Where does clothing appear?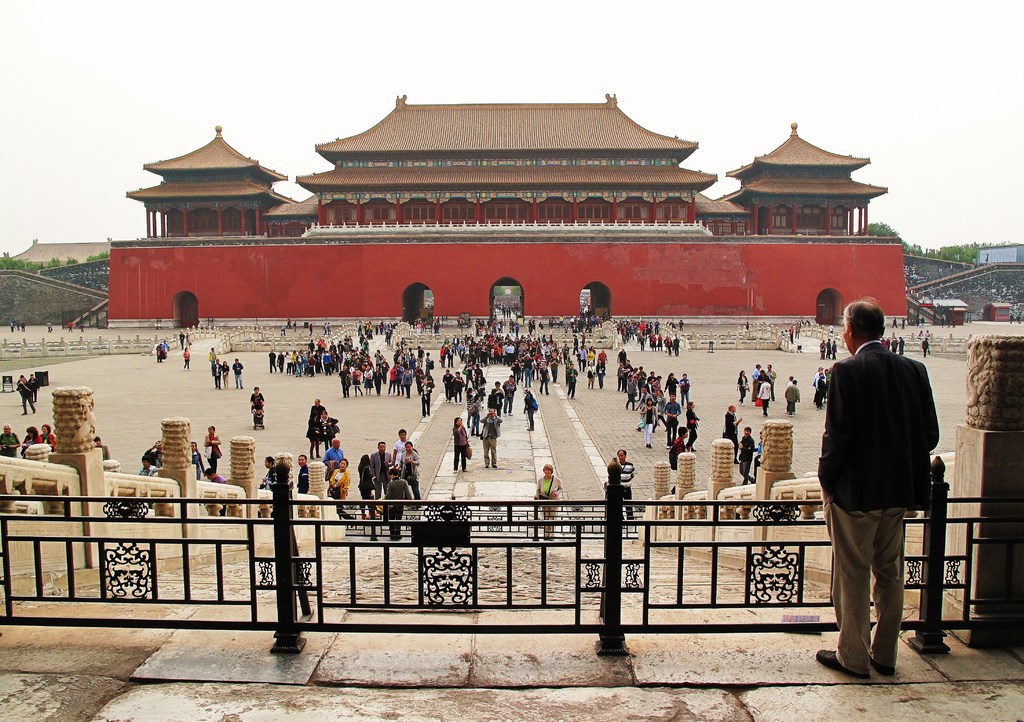
Appears at (left=326, top=460, right=348, bottom=502).
